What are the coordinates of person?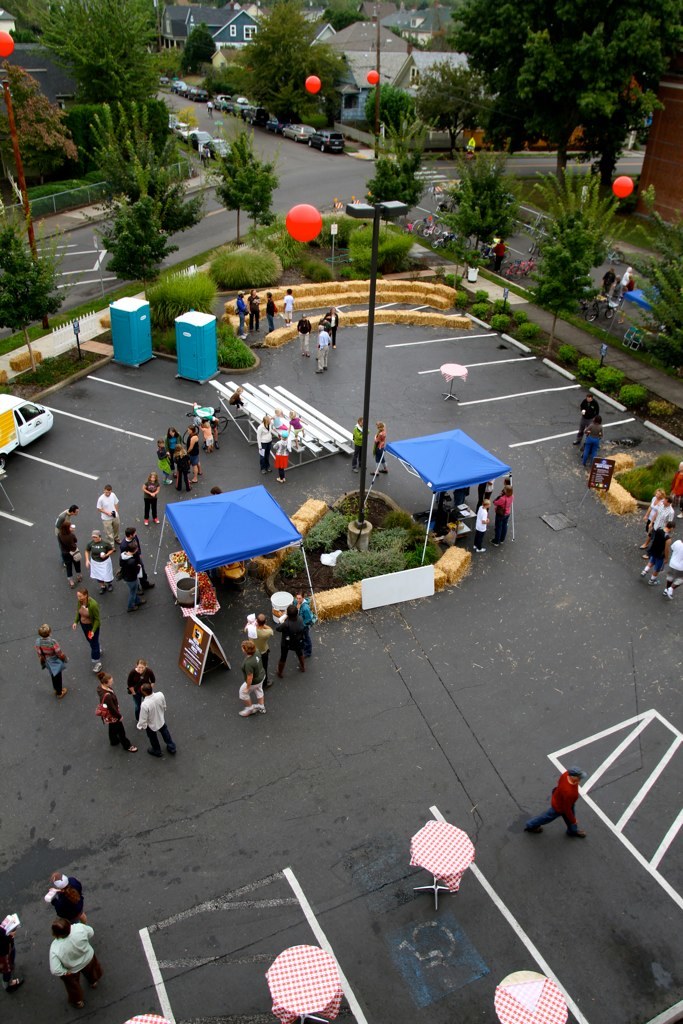
left=116, top=543, right=150, bottom=616.
